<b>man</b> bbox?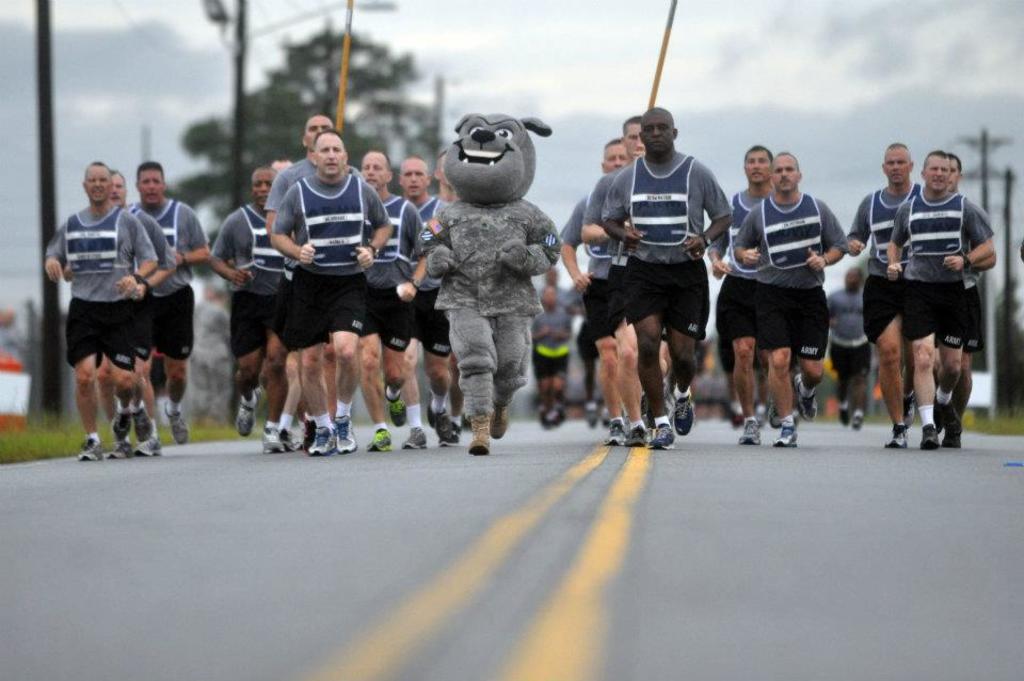
crop(132, 158, 213, 445)
